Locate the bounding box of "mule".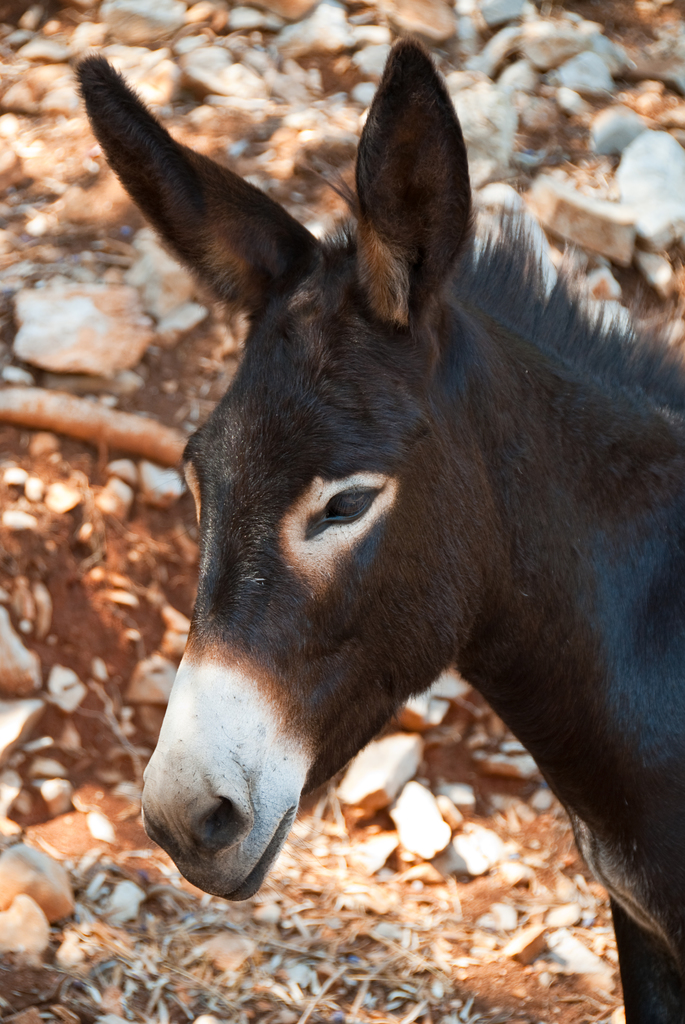
Bounding box: 80,34,684,1023.
